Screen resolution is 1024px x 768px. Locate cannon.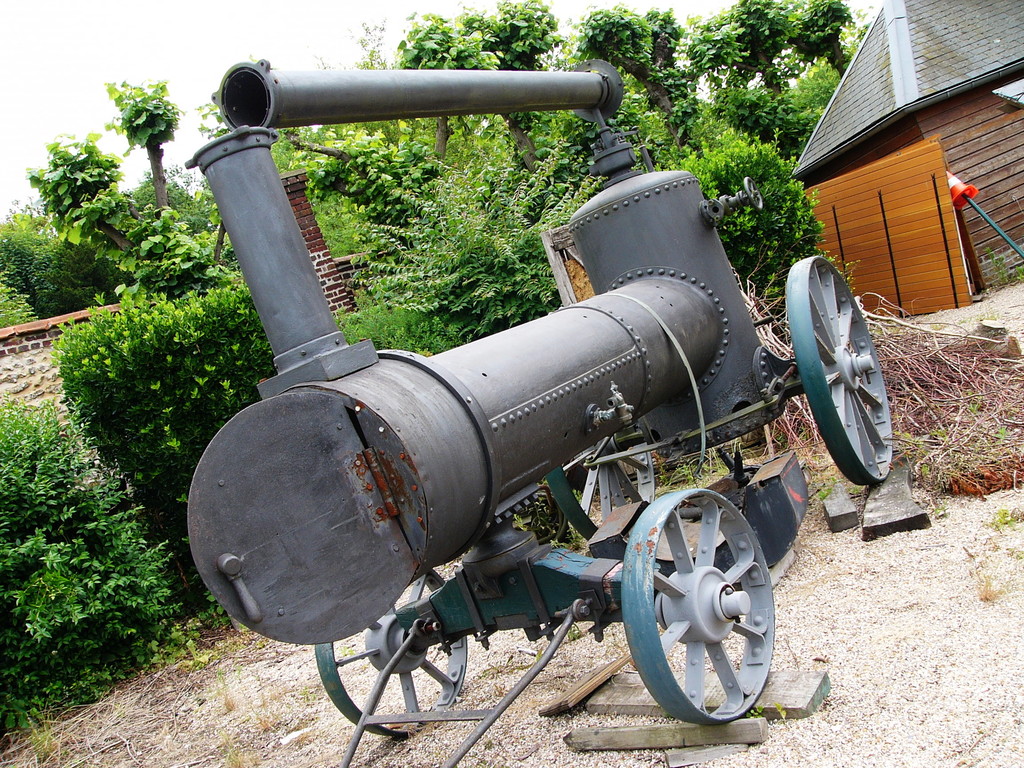
detection(191, 54, 894, 742).
